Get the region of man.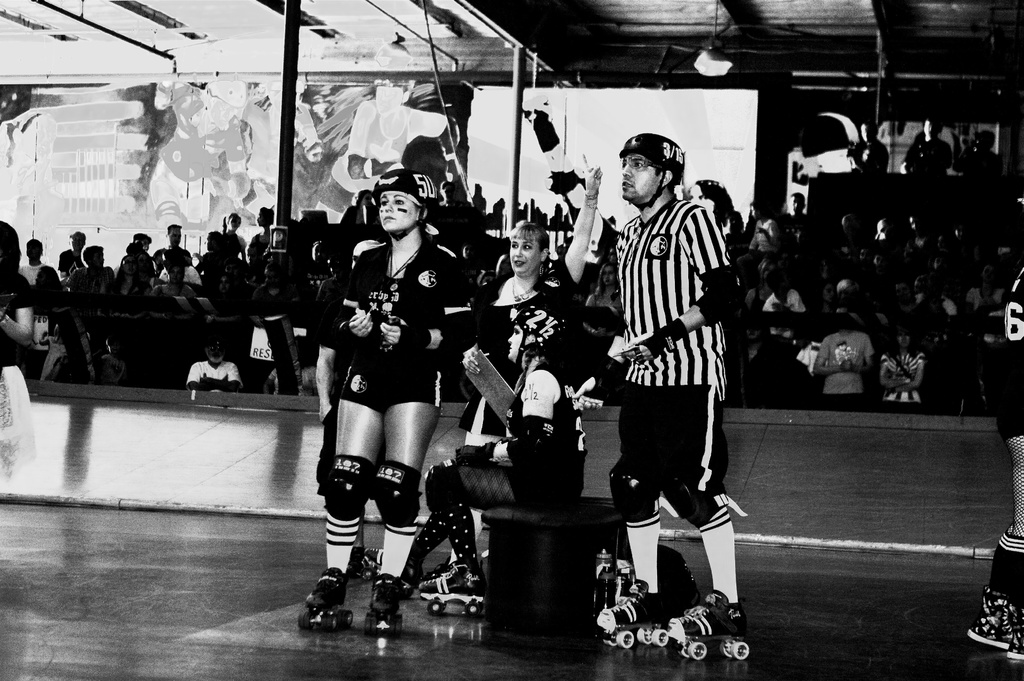
box(54, 229, 85, 279).
